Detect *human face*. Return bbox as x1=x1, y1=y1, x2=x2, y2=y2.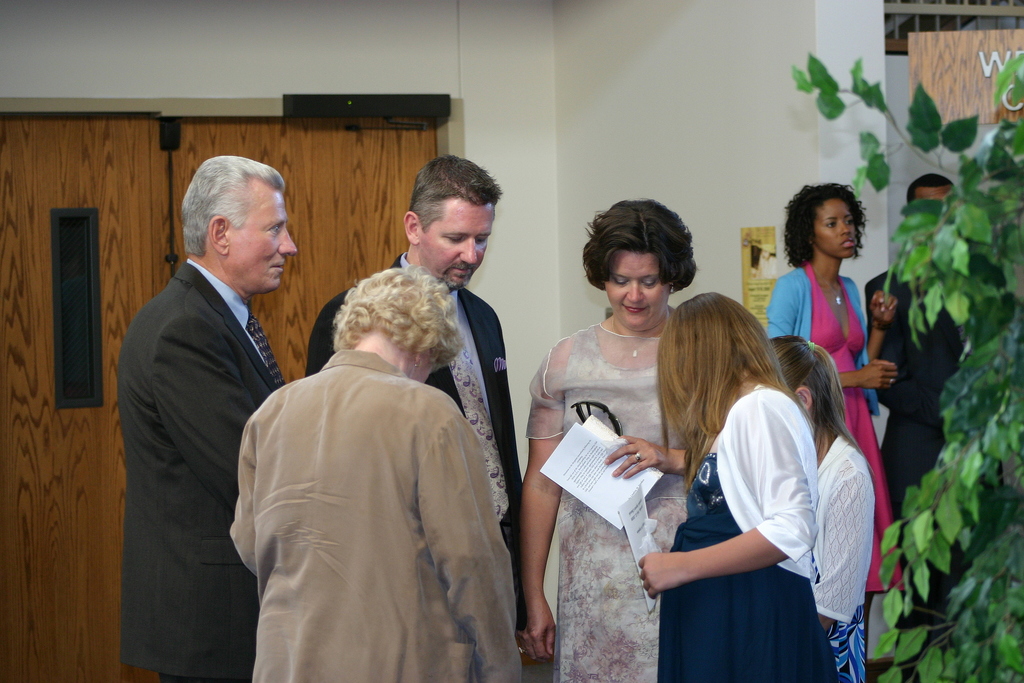
x1=413, y1=350, x2=434, y2=383.
